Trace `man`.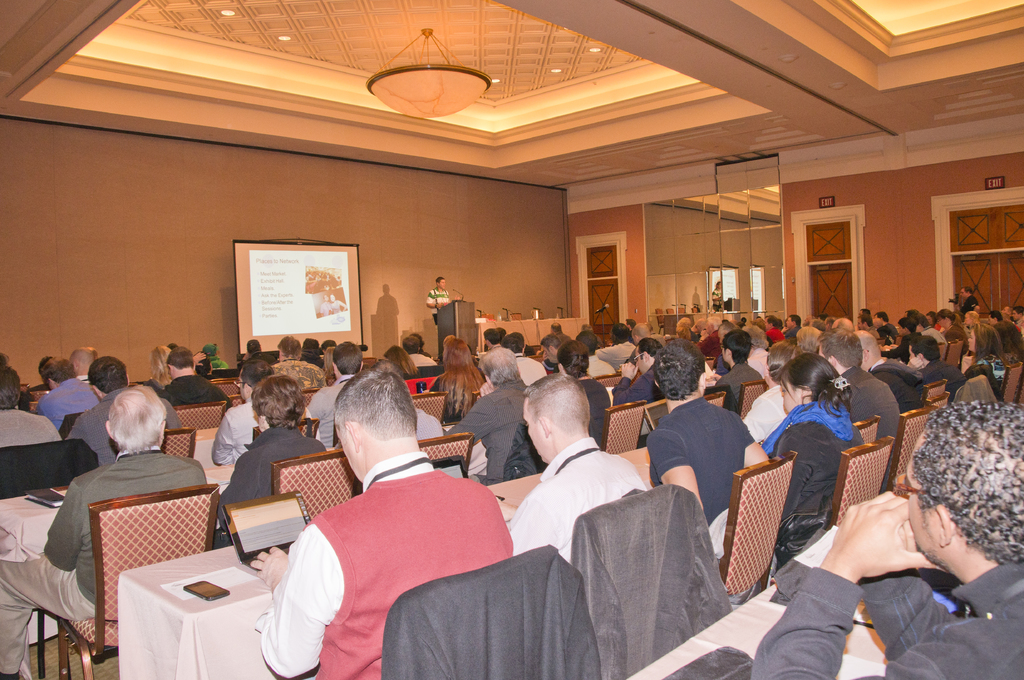
Traced to box=[305, 340, 367, 447].
